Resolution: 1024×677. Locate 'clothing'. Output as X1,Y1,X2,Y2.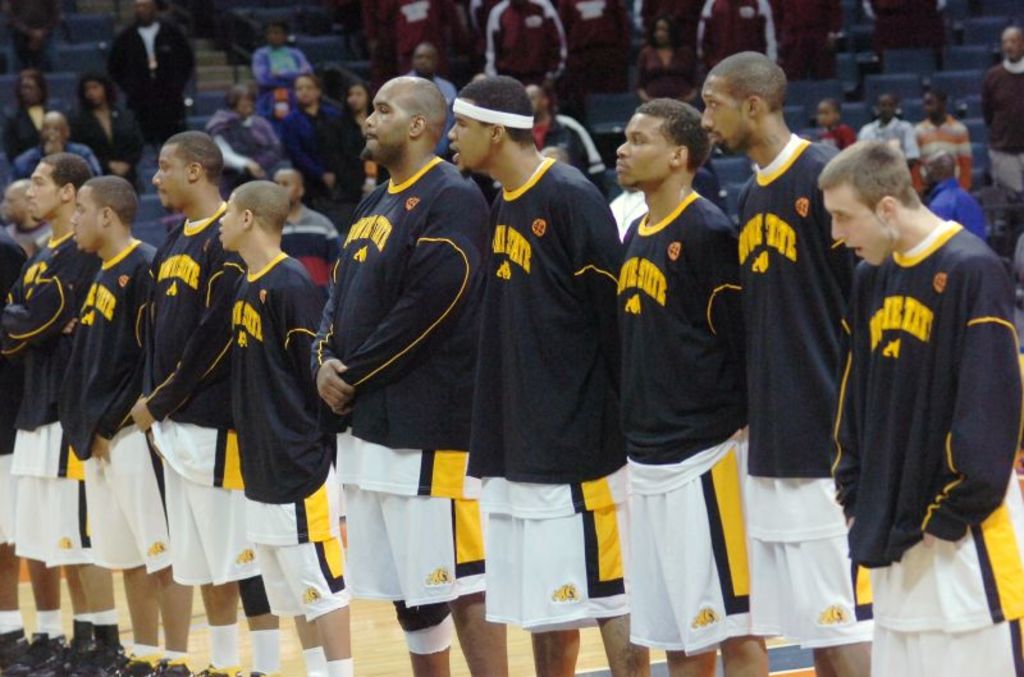
81,109,161,187.
